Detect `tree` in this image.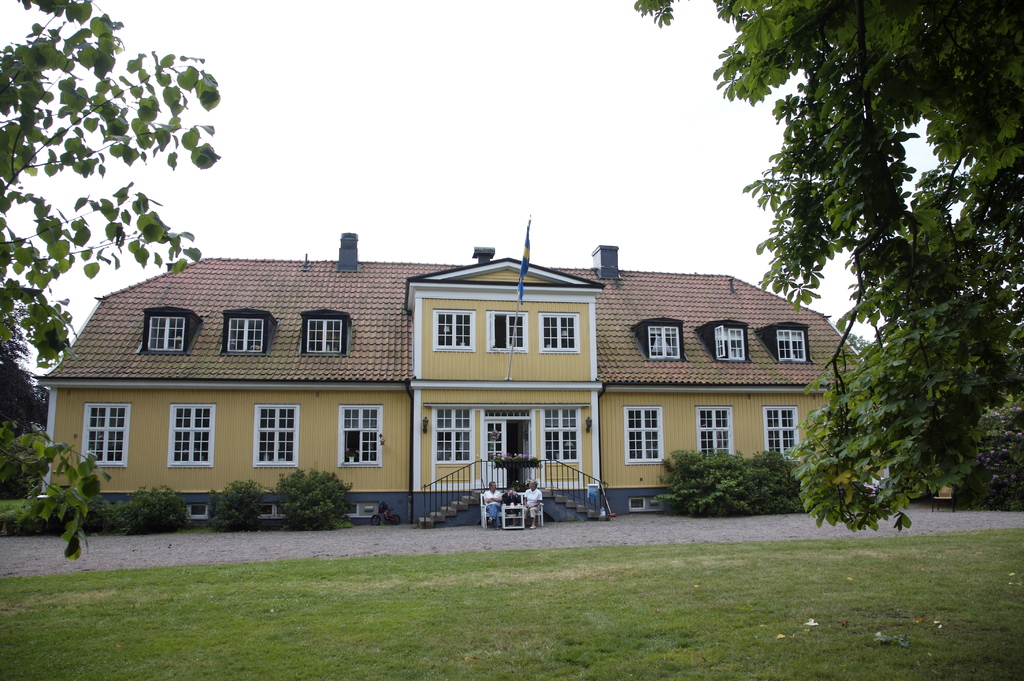
Detection: {"left": 639, "top": 3, "right": 1023, "bottom": 530}.
